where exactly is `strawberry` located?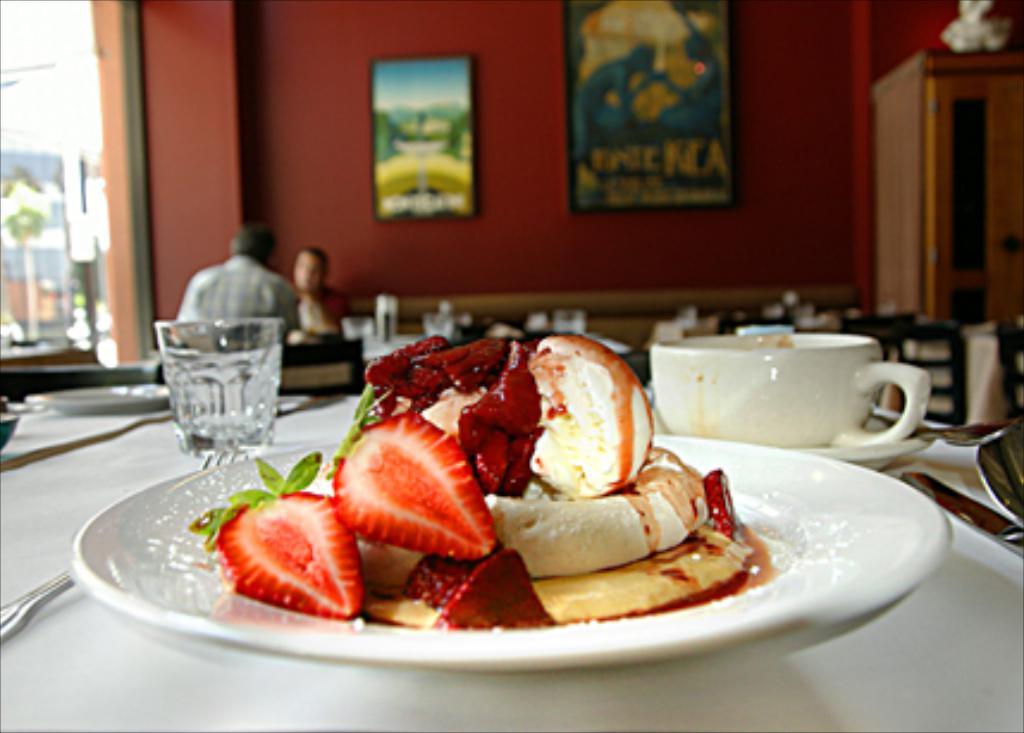
Its bounding box is box(210, 487, 360, 623).
